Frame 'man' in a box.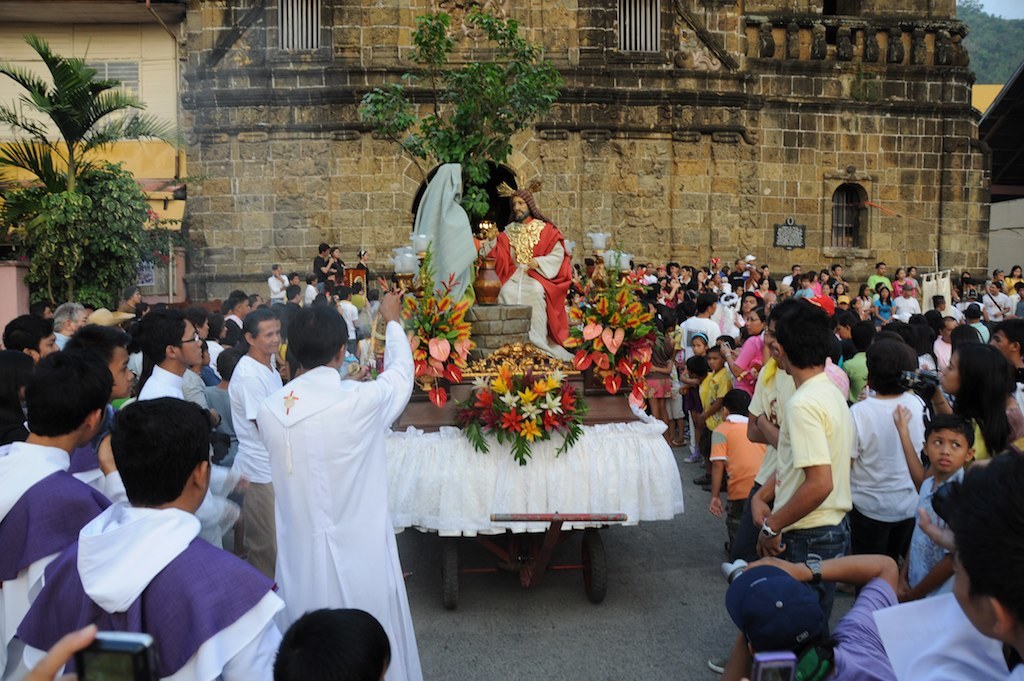
(503, 185, 576, 344).
